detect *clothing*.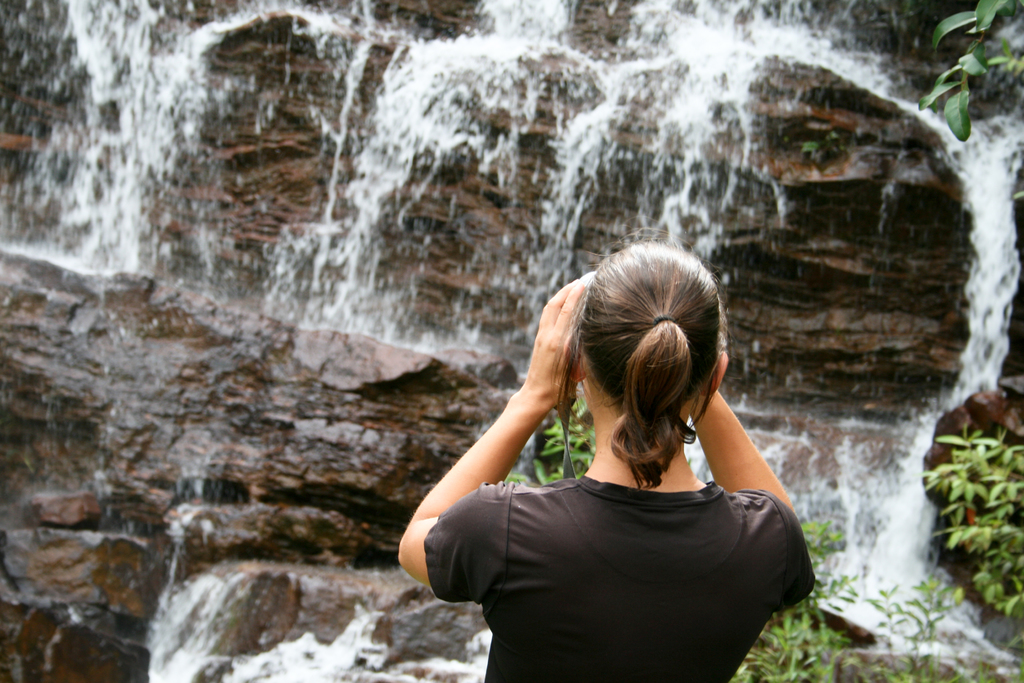
Detected at bbox=[452, 433, 802, 650].
